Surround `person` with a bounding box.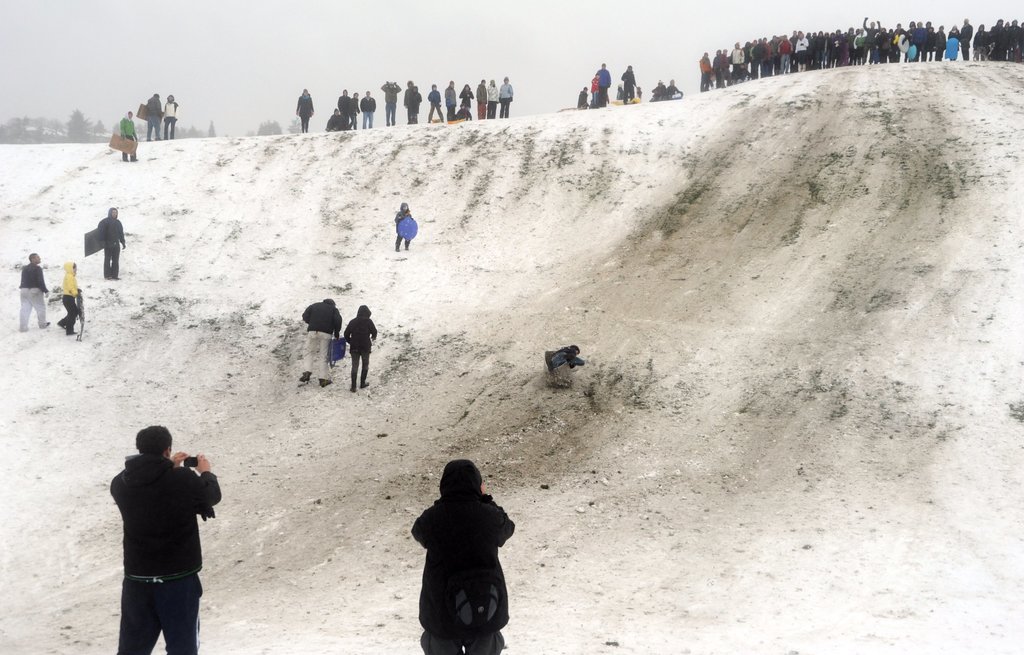
<region>339, 303, 376, 394</region>.
